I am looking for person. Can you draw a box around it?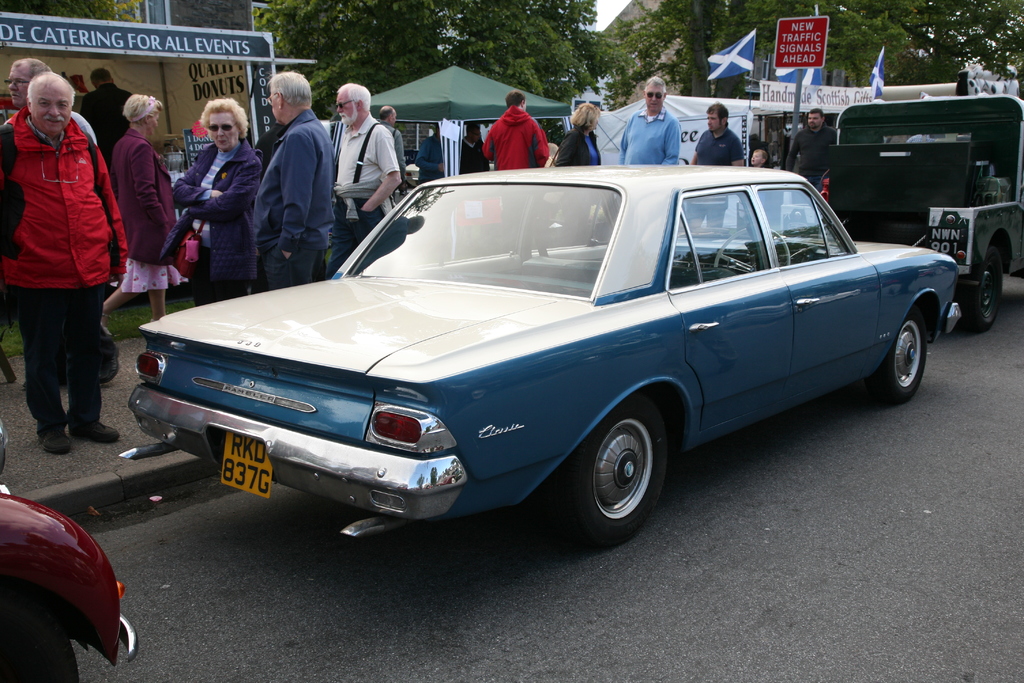
Sure, the bounding box is [left=689, top=104, right=744, bottom=167].
